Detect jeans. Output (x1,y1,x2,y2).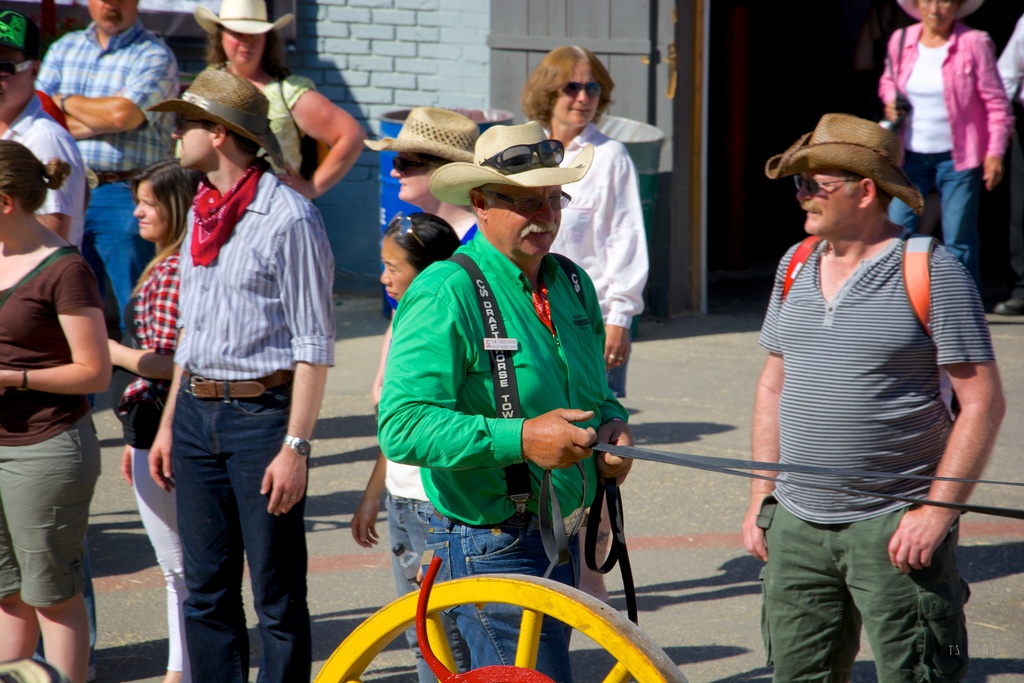
(889,150,984,277).
